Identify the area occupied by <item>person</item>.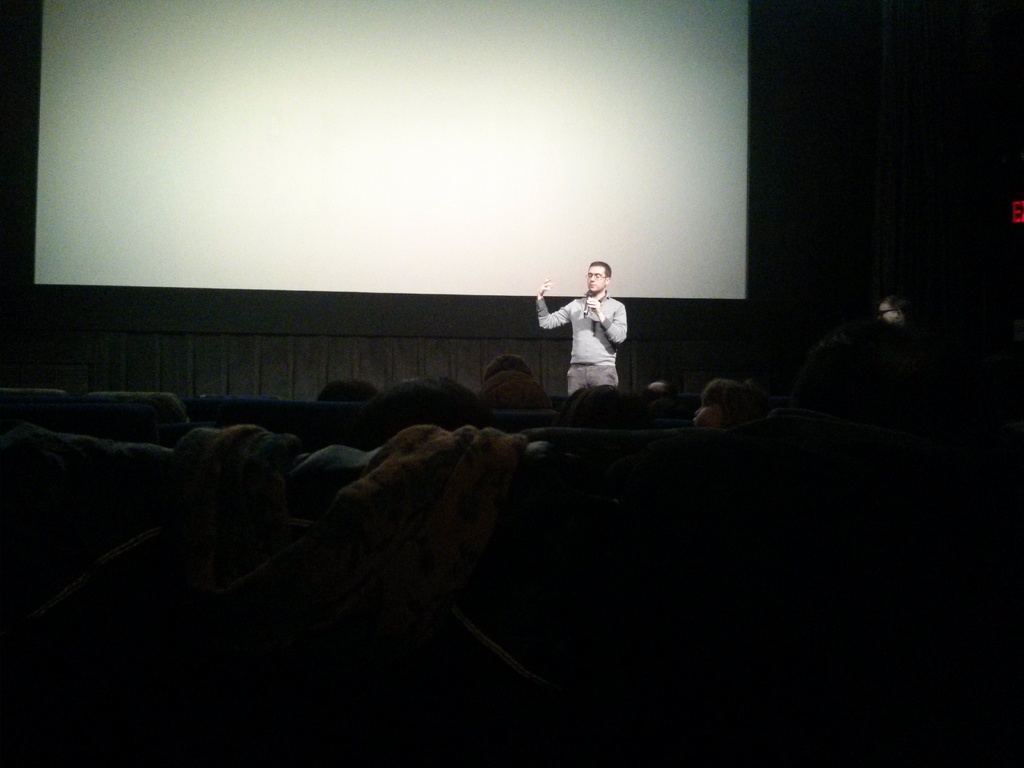
Area: crop(539, 257, 630, 423).
